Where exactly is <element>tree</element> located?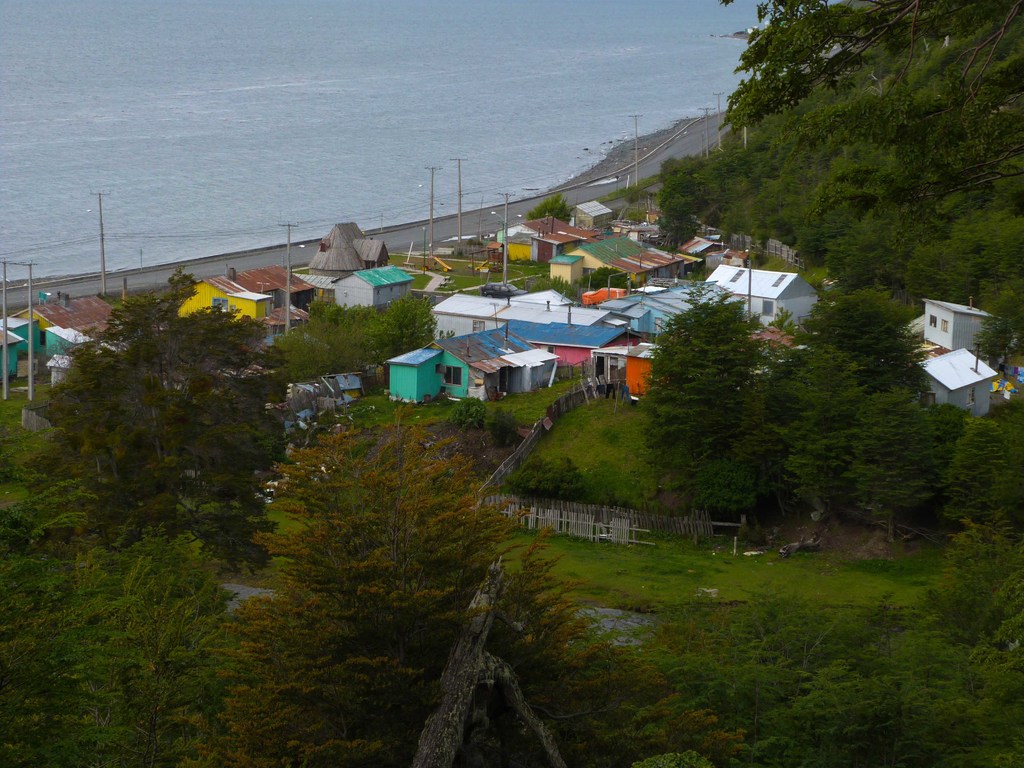
Its bounding box is pyautogui.locateOnScreen(0, 404, 243, 767).
